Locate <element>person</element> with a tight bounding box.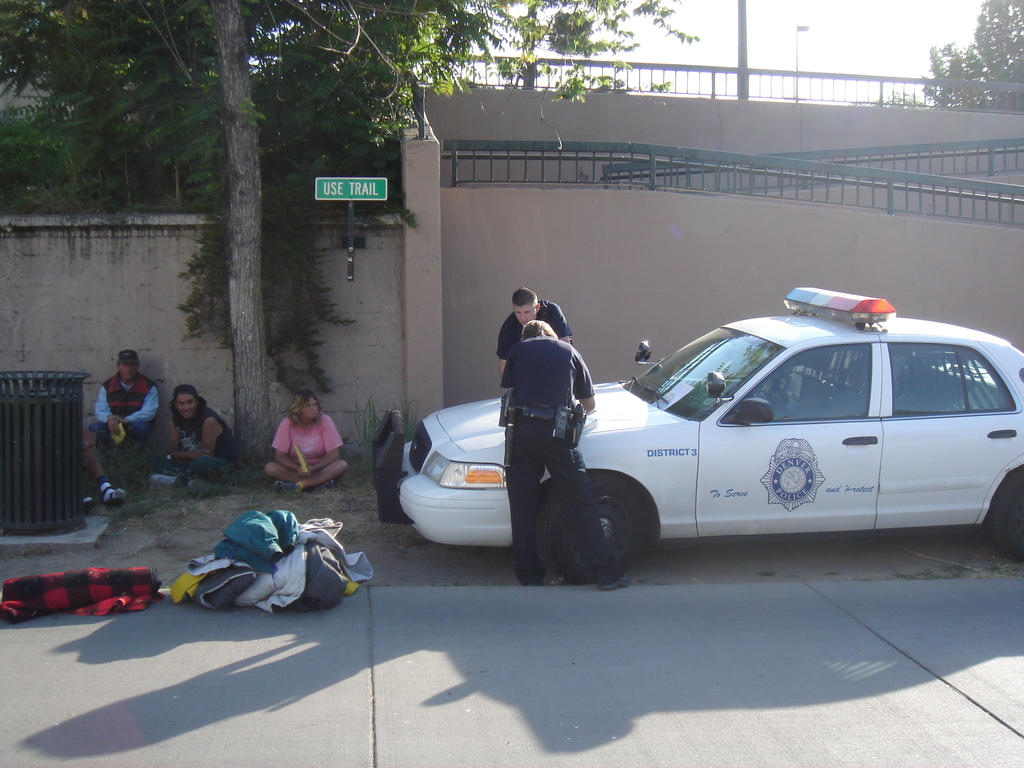
[left=262, top=394, right=350, bottom=495].
